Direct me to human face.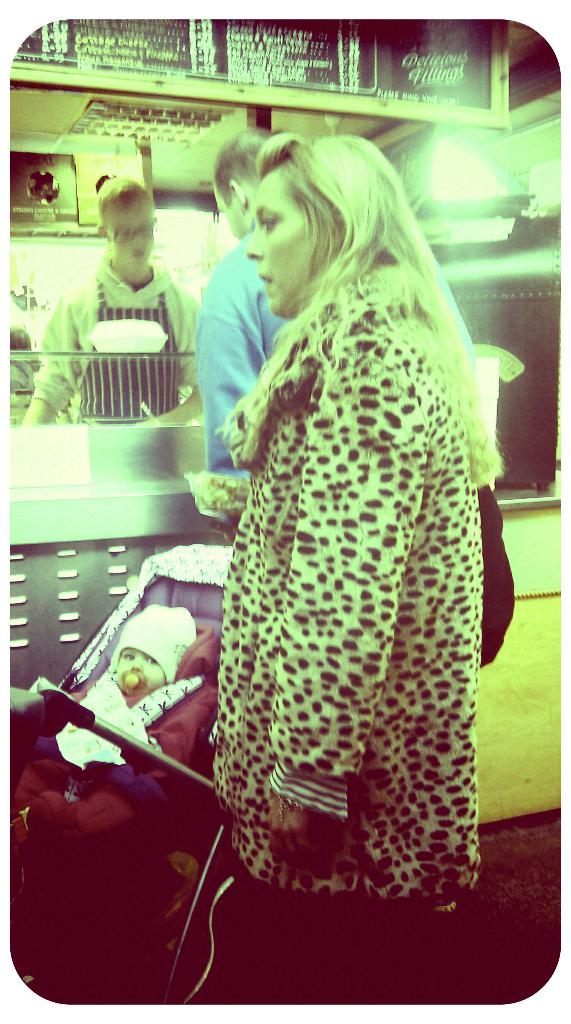
Direction: left=212, top=183, right=245, bottom=236.
